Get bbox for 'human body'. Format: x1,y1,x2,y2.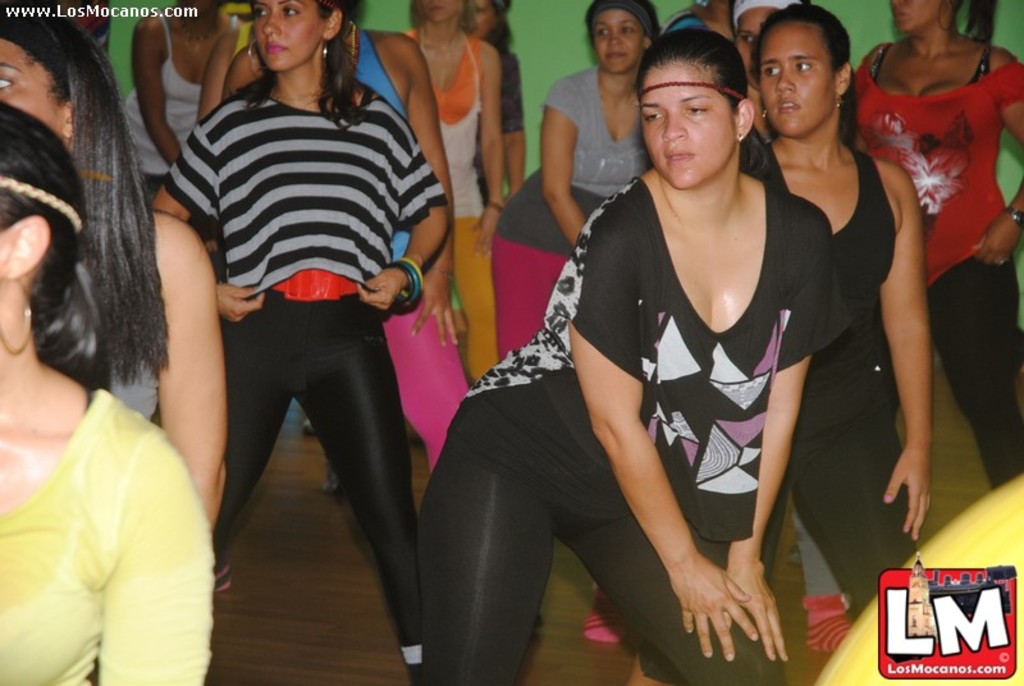
407,0,503,388.
